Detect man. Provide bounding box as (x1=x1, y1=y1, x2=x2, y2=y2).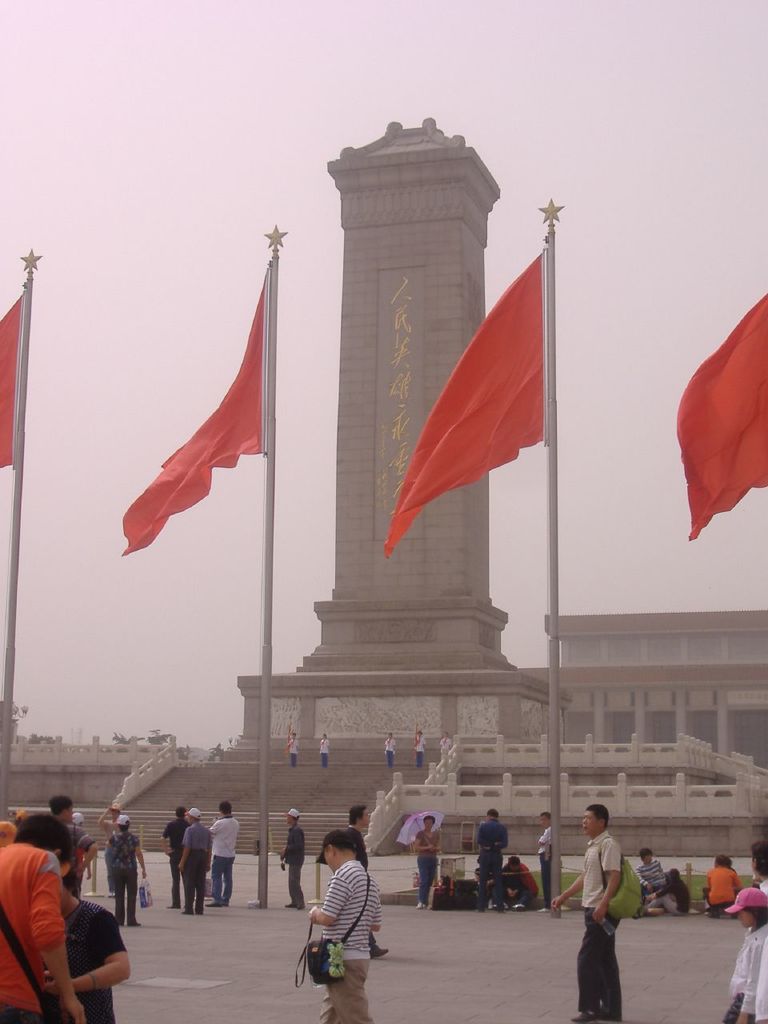
(x1=490, y1=850, x2=534, y2=911).
